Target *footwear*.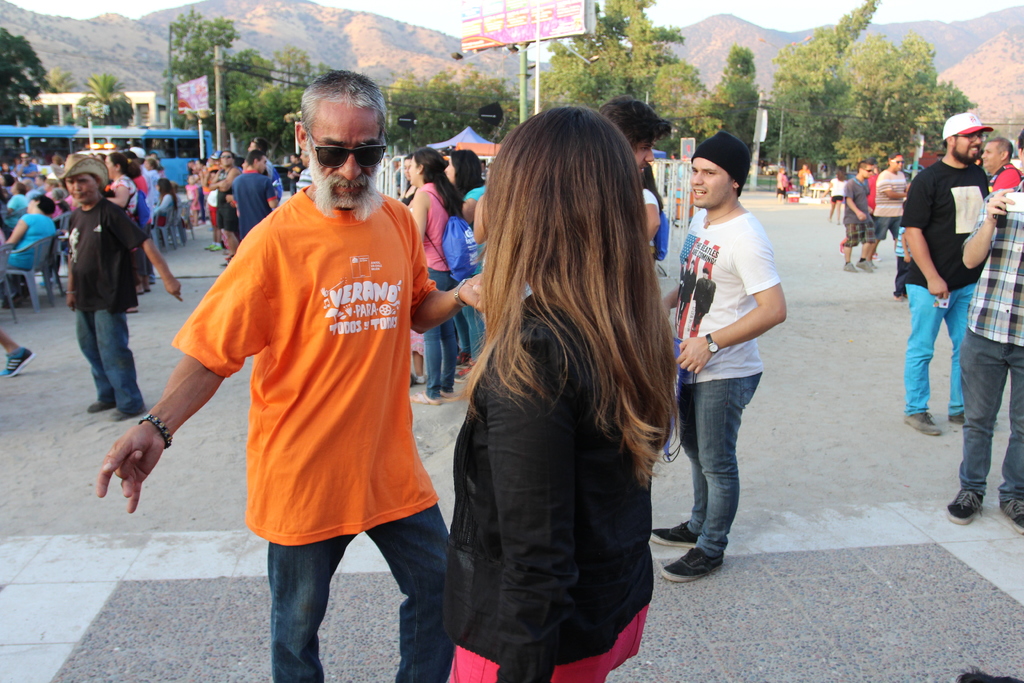
Target region: region(856, 256, 874, 273).
